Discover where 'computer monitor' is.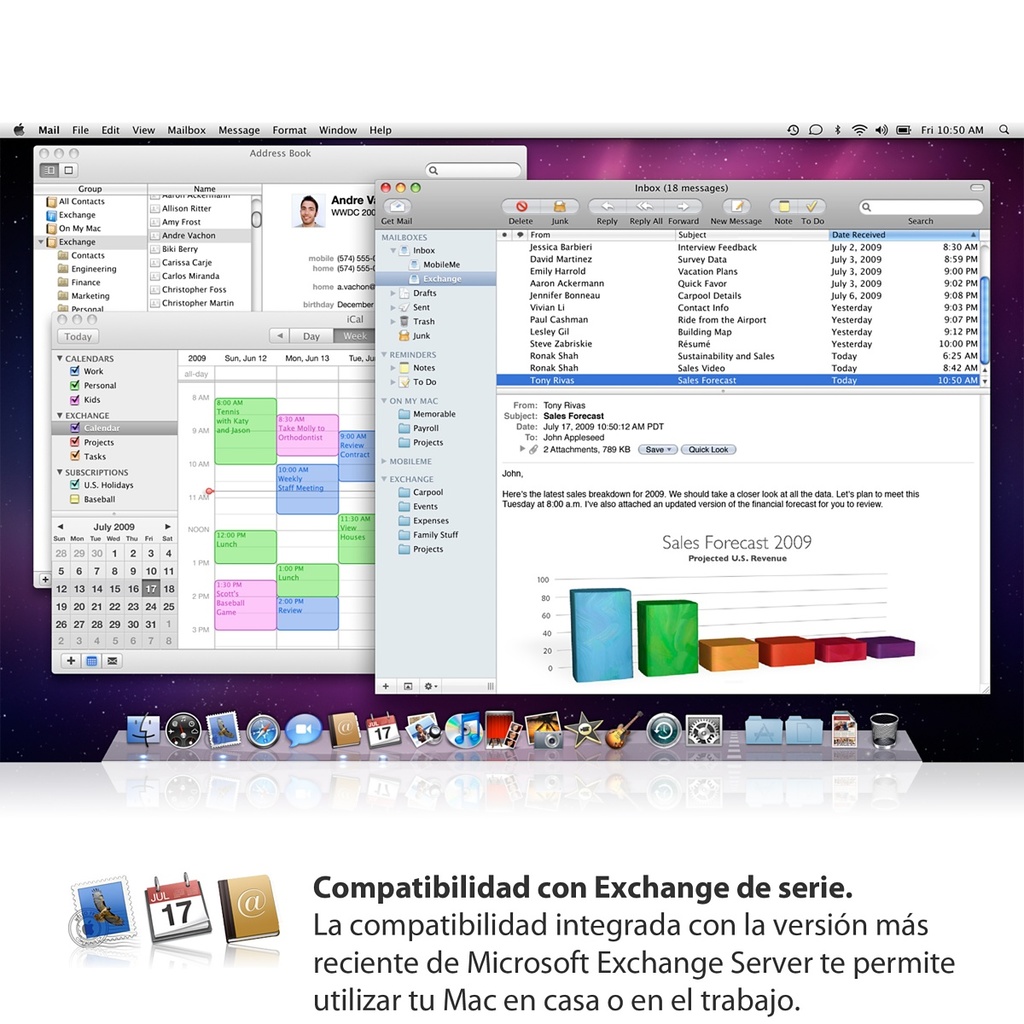
Discovered at (0,115,1023,762).
